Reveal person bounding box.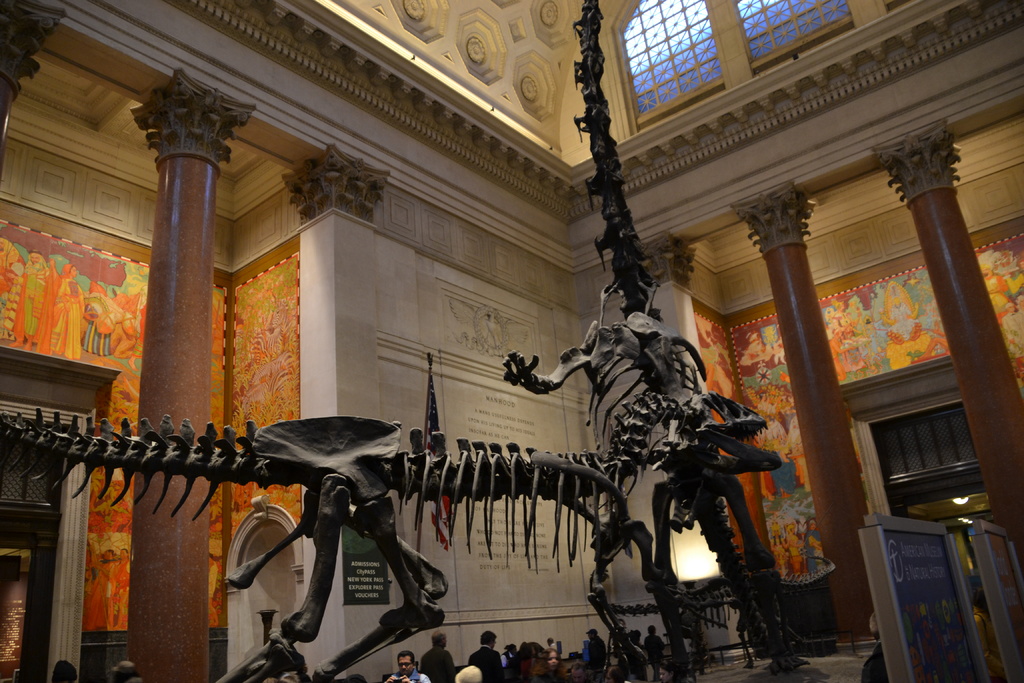
Revealed: 838, 318, 865, 379.
